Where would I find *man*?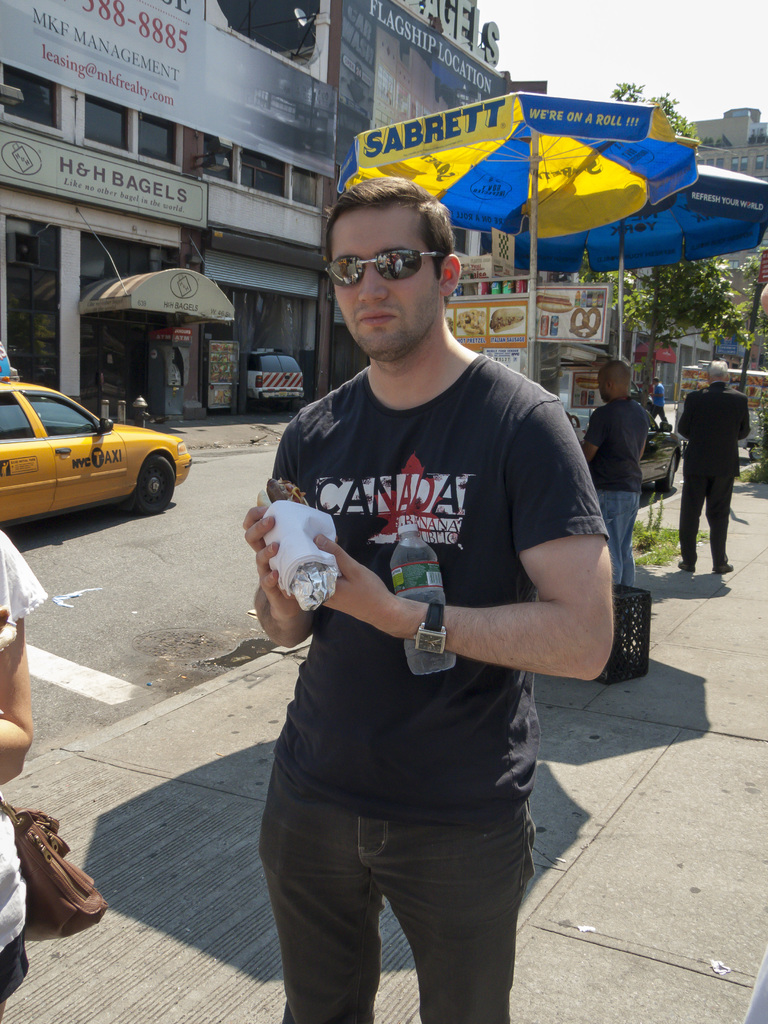
At [675,360,754,572].
